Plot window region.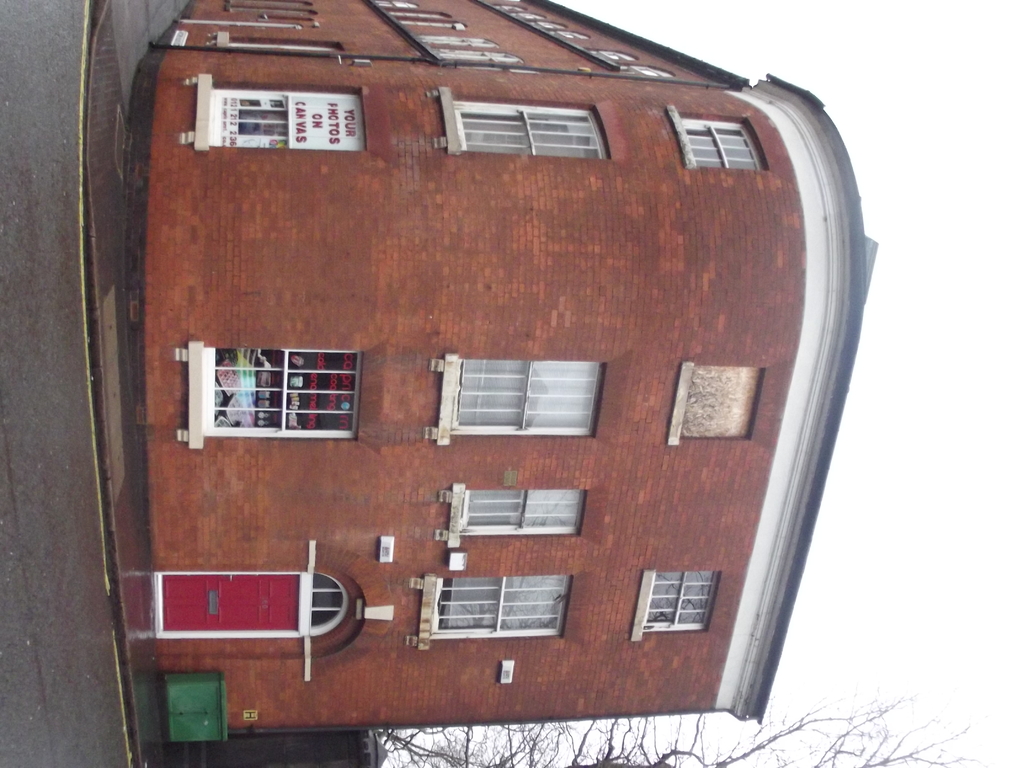
Plotted at [left=456, top=491, right=588, bottom=540].
